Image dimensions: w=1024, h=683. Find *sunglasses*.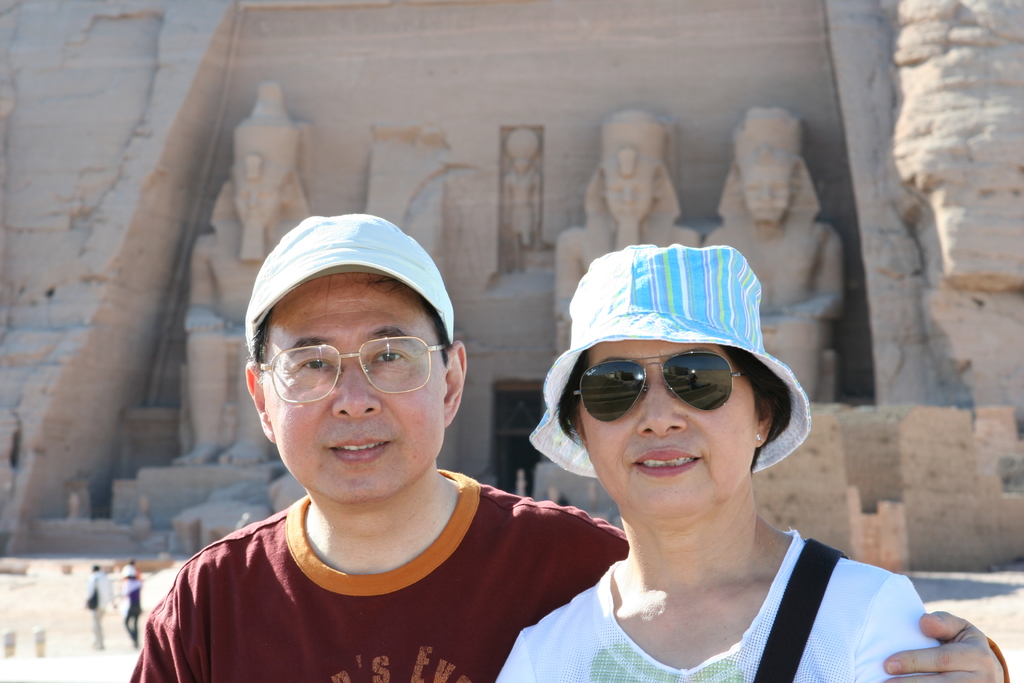
locate(573, 356, 745, 427).
